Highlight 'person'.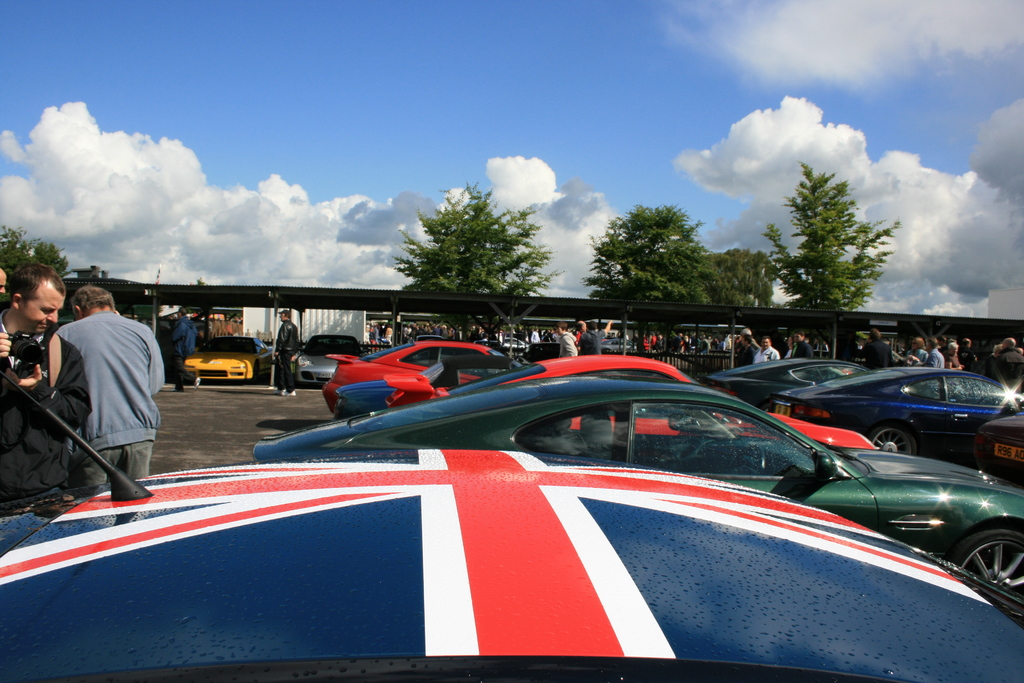
Highlighted region: crop(366, 314, 552, 349).
